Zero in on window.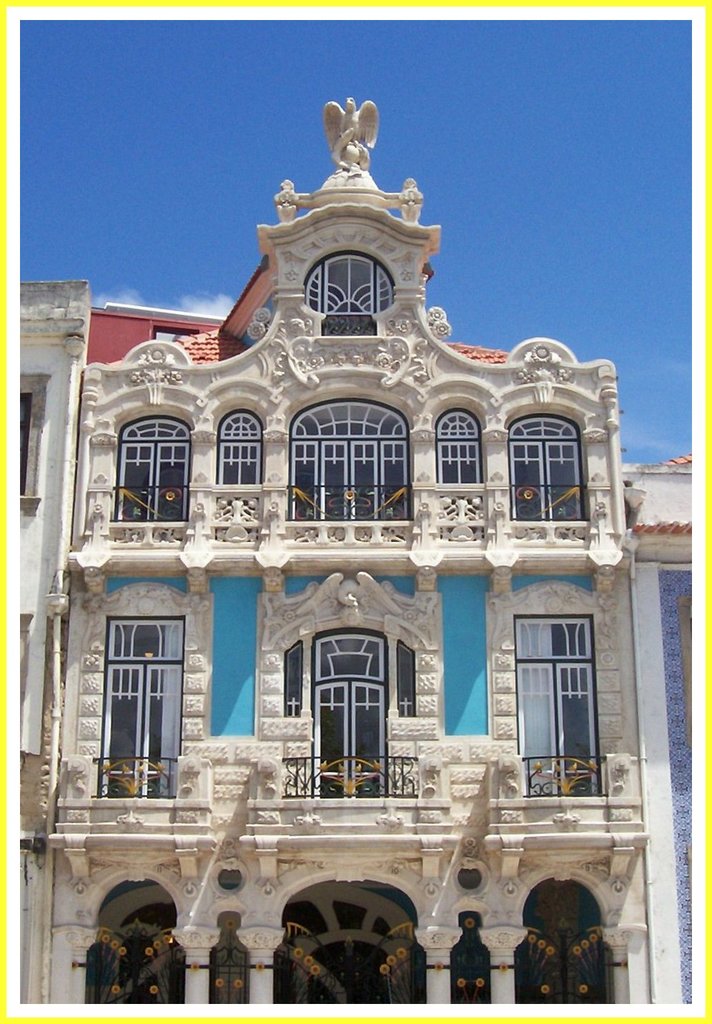
Zeroed in: (left=112, top=414, right=187, bottom=524).
